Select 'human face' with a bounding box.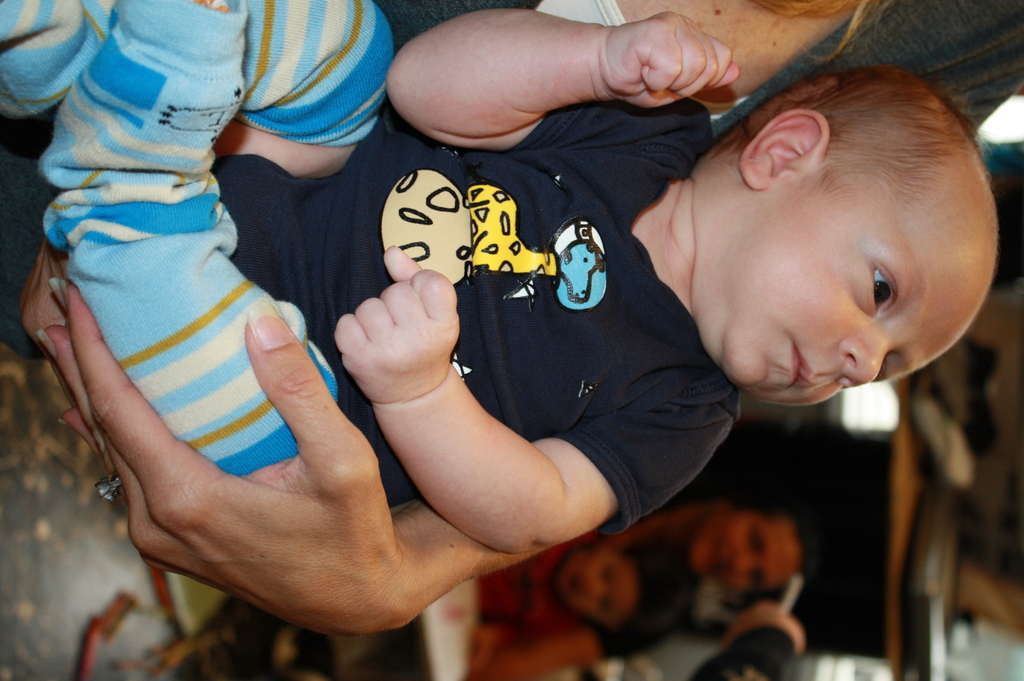
(x1=684, y1=171, x2=991, y2=407).
